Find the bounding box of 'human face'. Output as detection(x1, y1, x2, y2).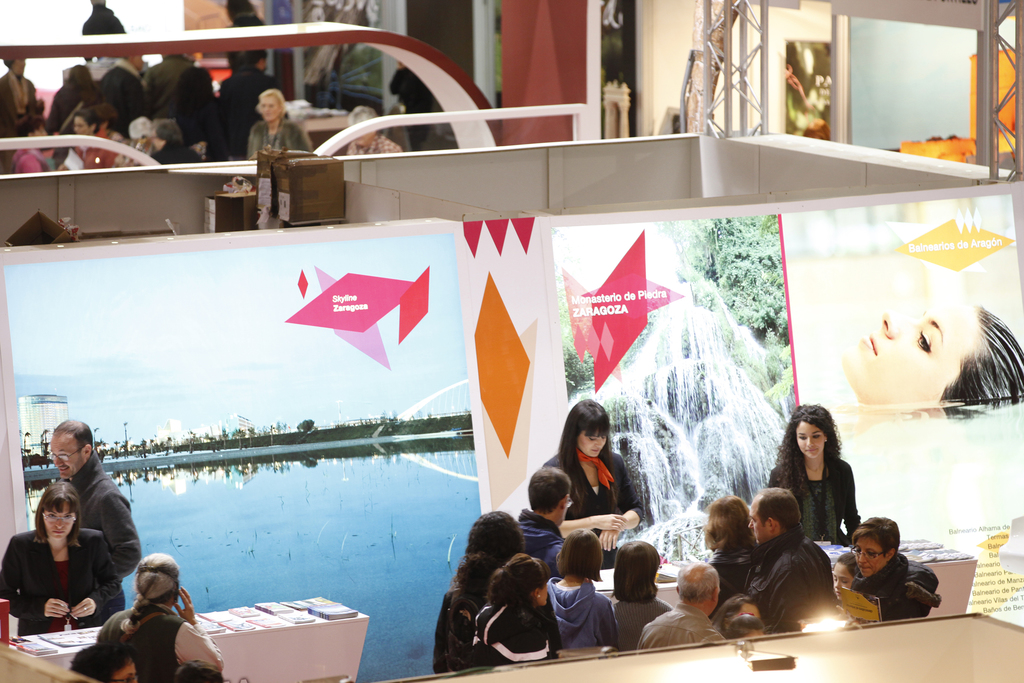
detection(41, 506, 77, 539).
